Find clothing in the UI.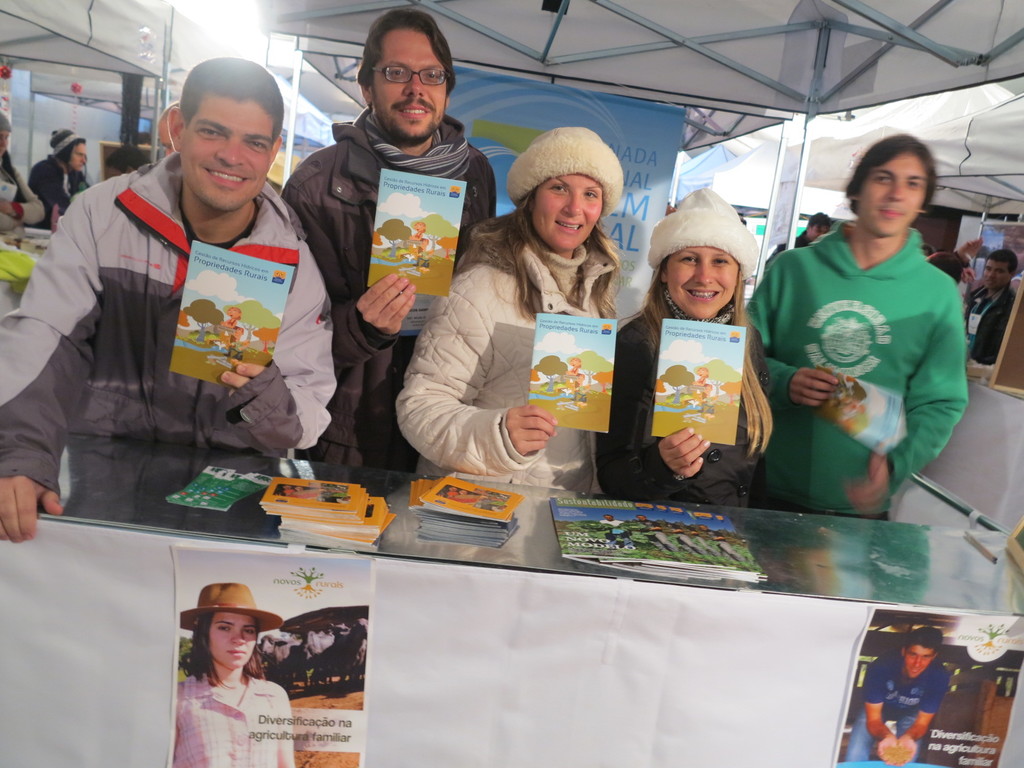
UI element at 0,159,42,233.
